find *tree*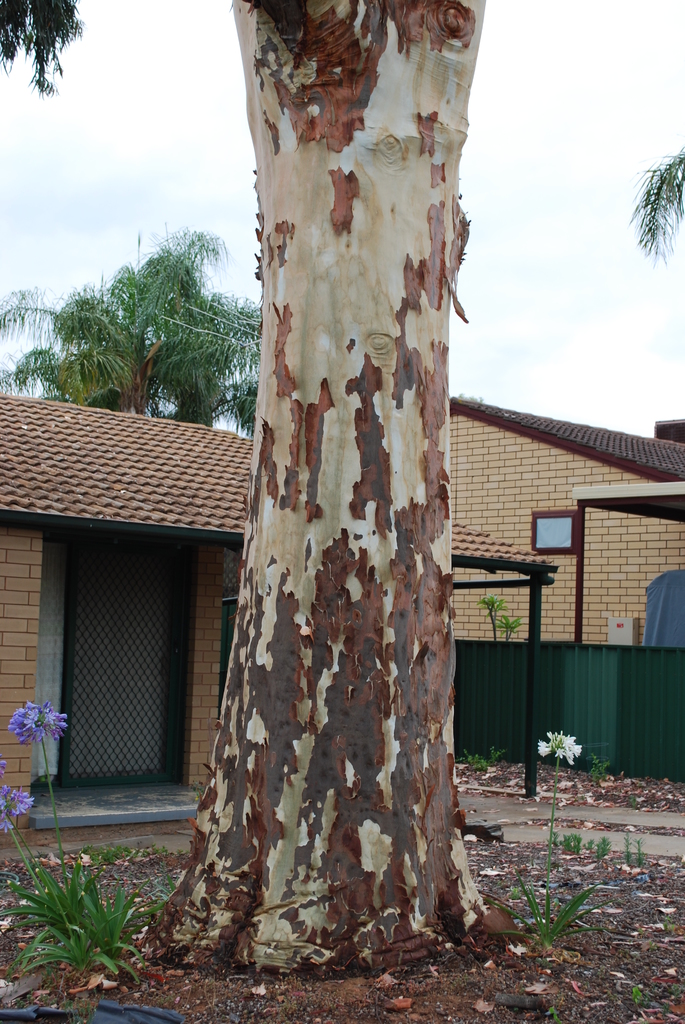
<region>0, 0, 494, 986</region>
